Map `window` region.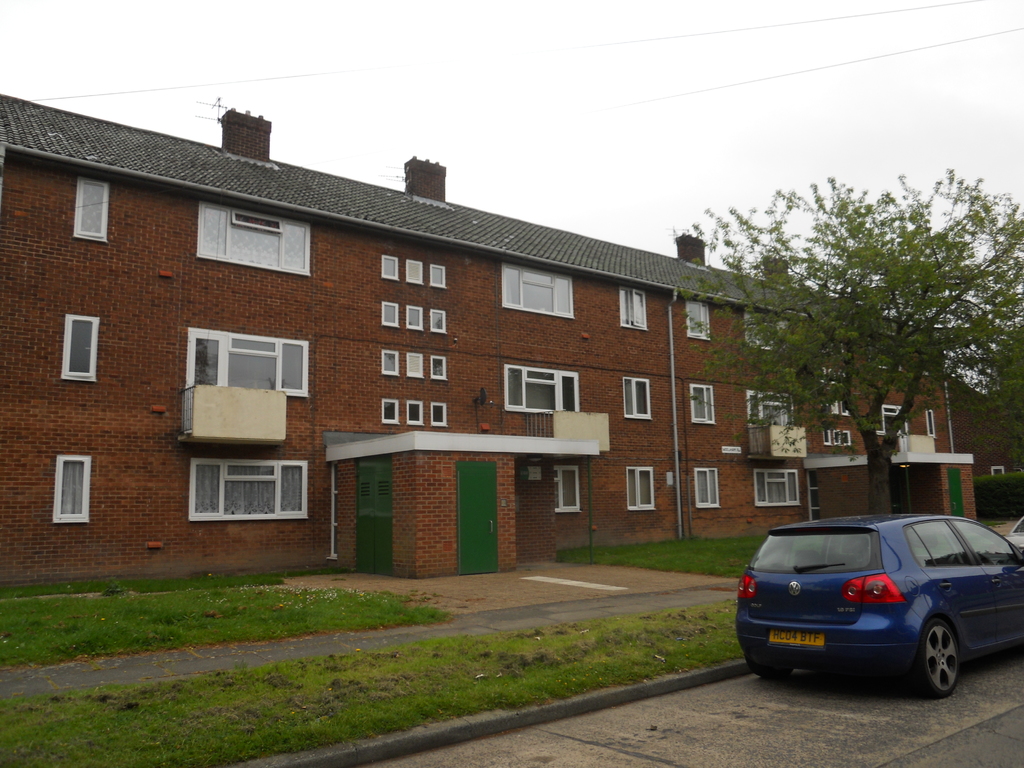
Mapped to l=924, t=408, r=938, b=437.
